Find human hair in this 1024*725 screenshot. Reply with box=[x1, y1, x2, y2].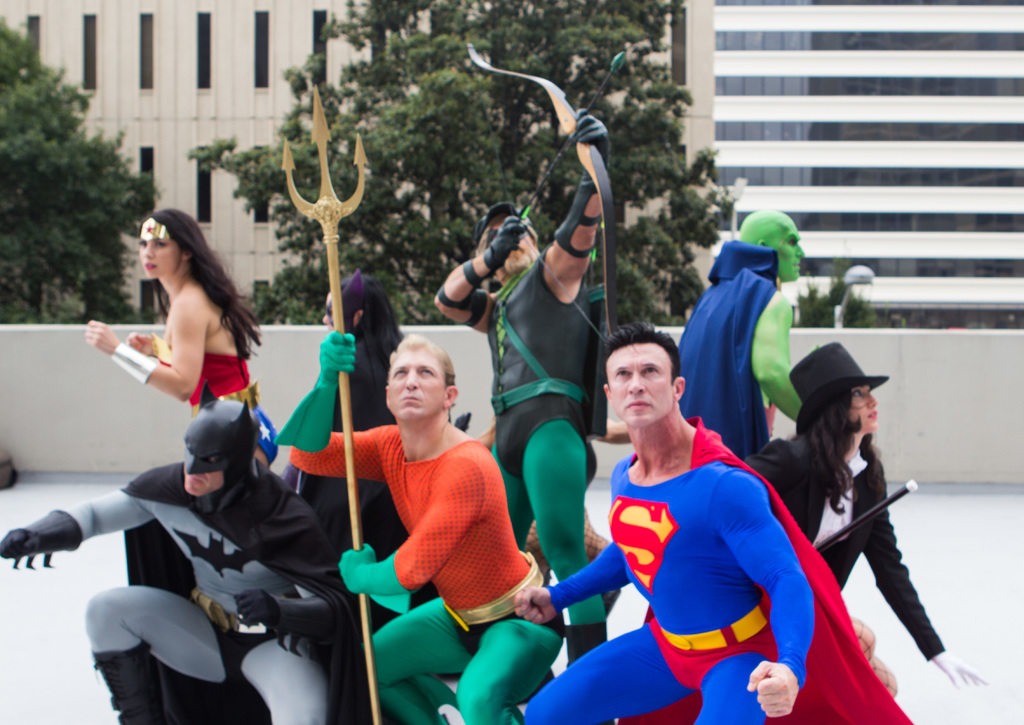
box=[140, 208, 264, 359].
